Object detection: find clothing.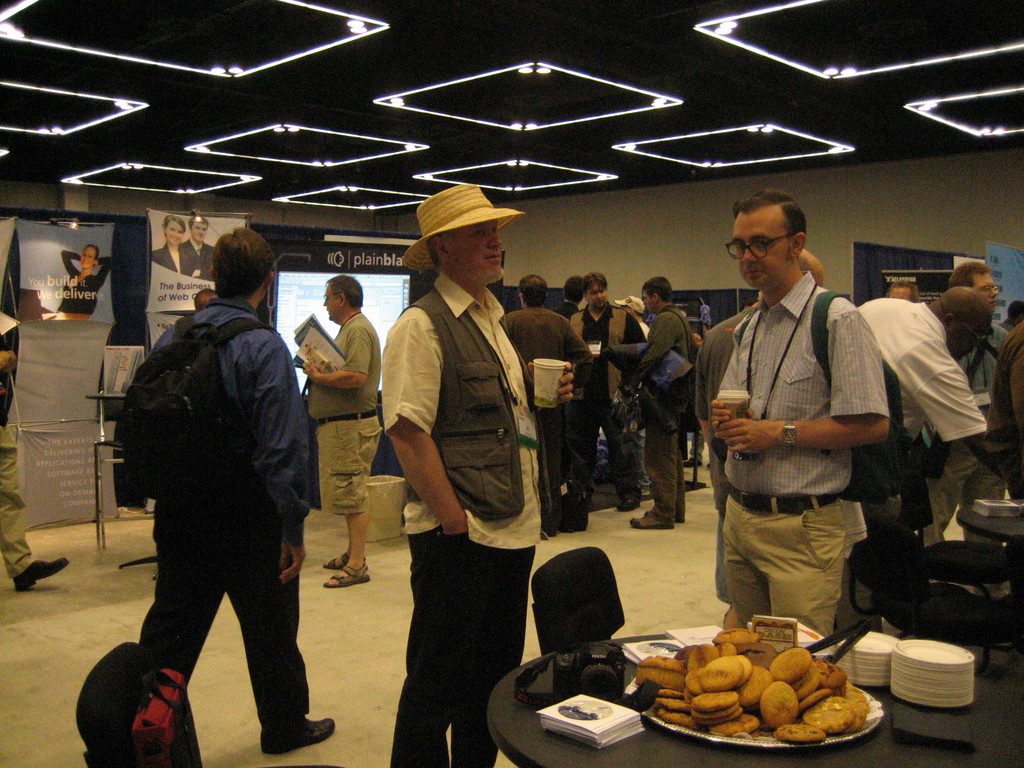
[505, 304, 605, 533].
